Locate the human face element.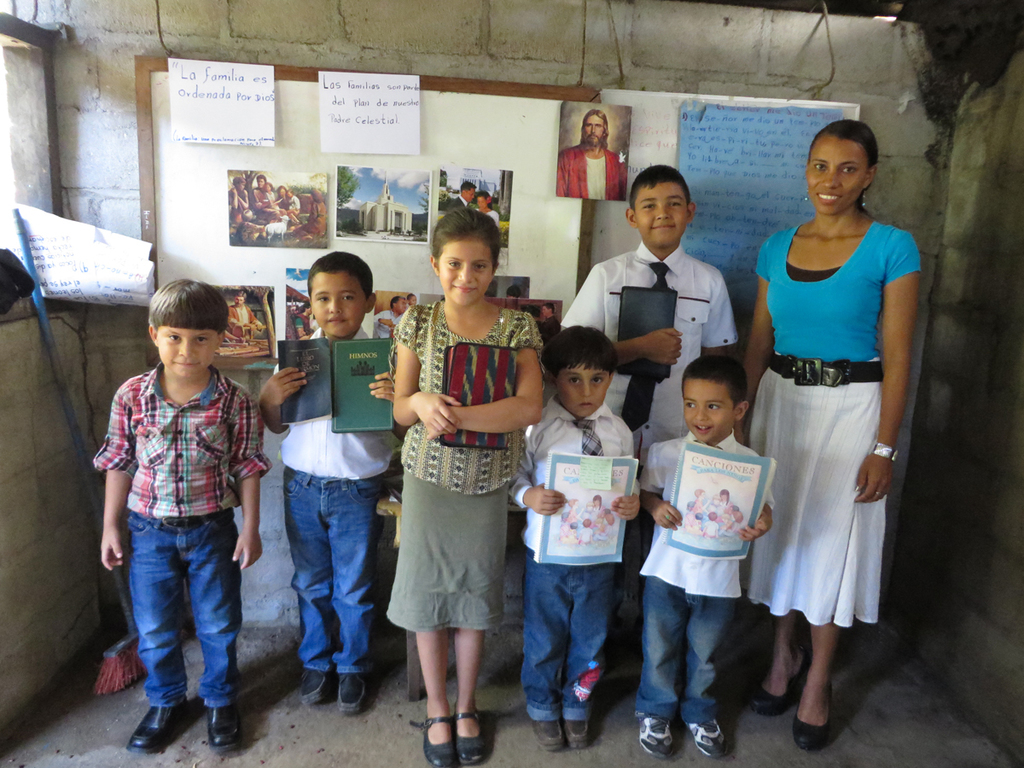
Element bbox: x1=237, y1=180, x2=248, y2=191.
